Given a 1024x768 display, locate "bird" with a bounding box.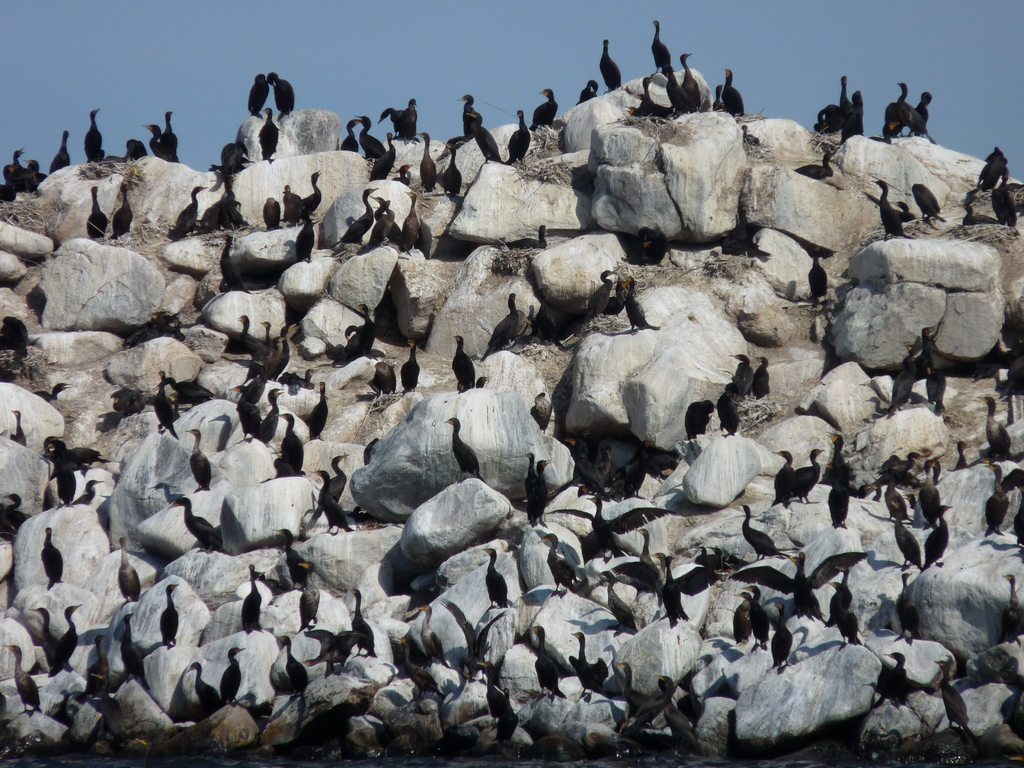
Located: x1=742 y1=506 x2=799 y2=564.
